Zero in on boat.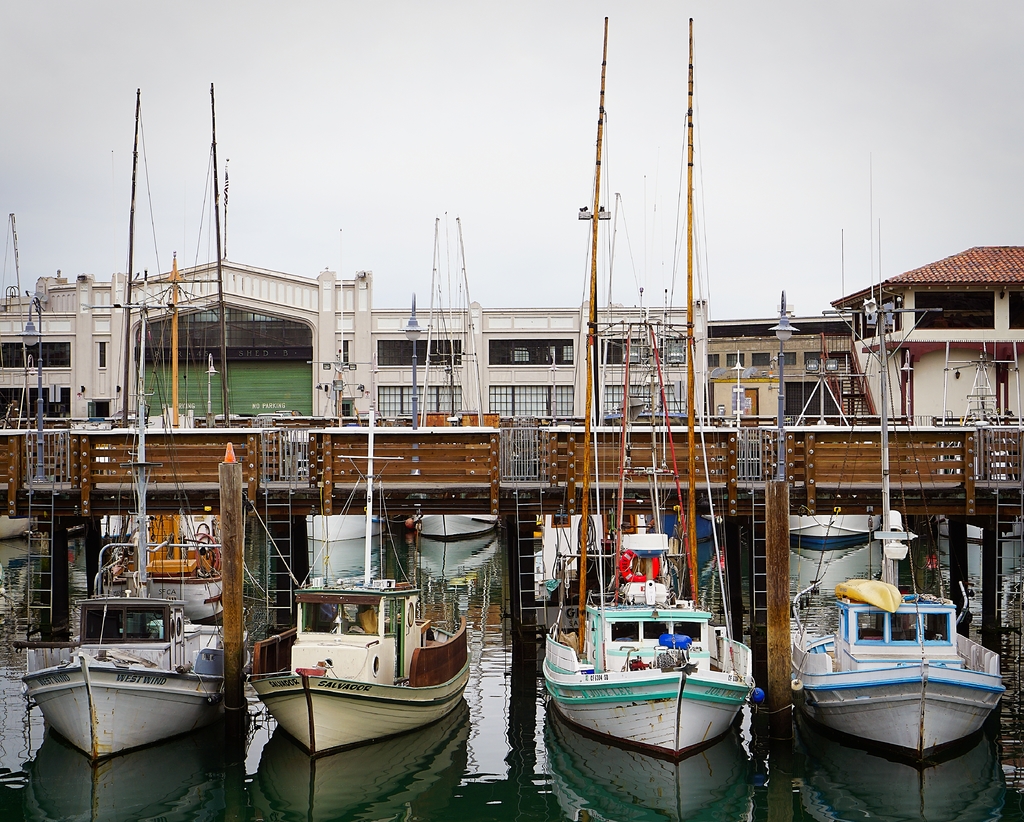
Zeroed in: 244,401,479,755.
